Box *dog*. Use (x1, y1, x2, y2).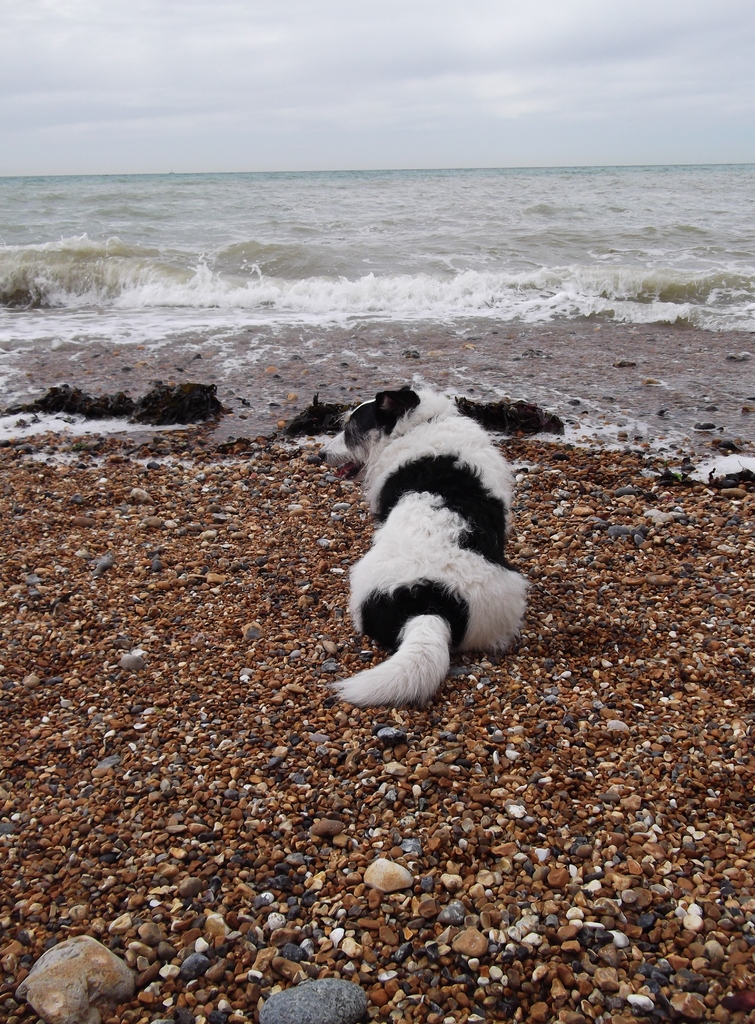
(316, 371, 542, 715).
